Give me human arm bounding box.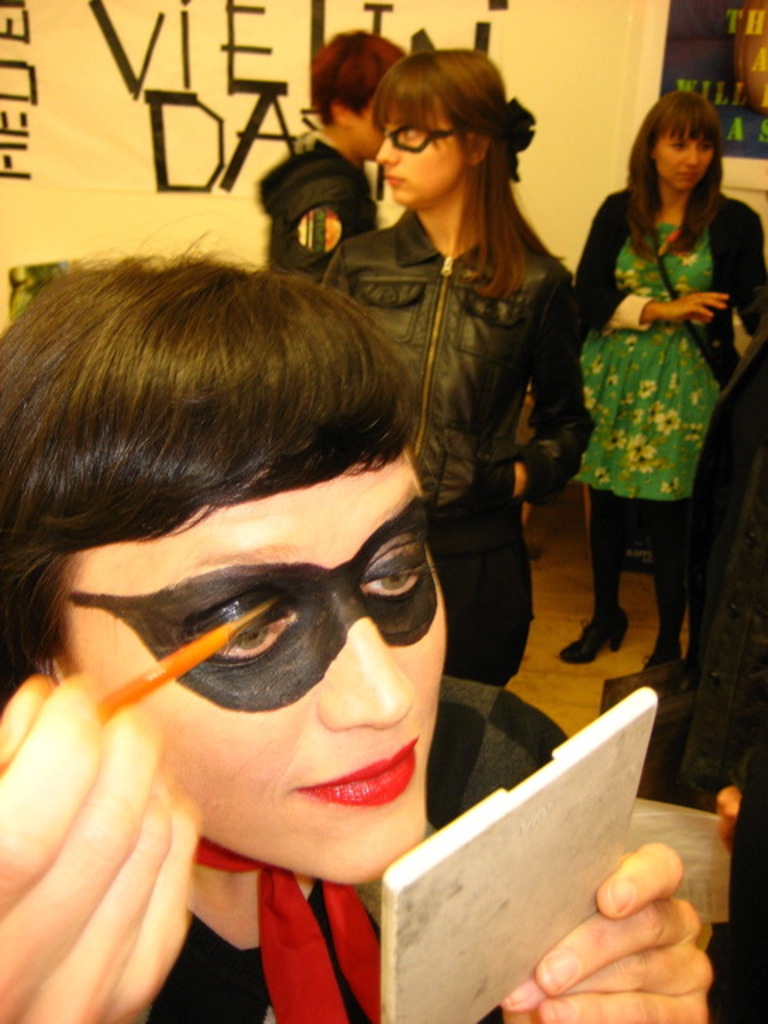
box(720, 216, 766, 339).
